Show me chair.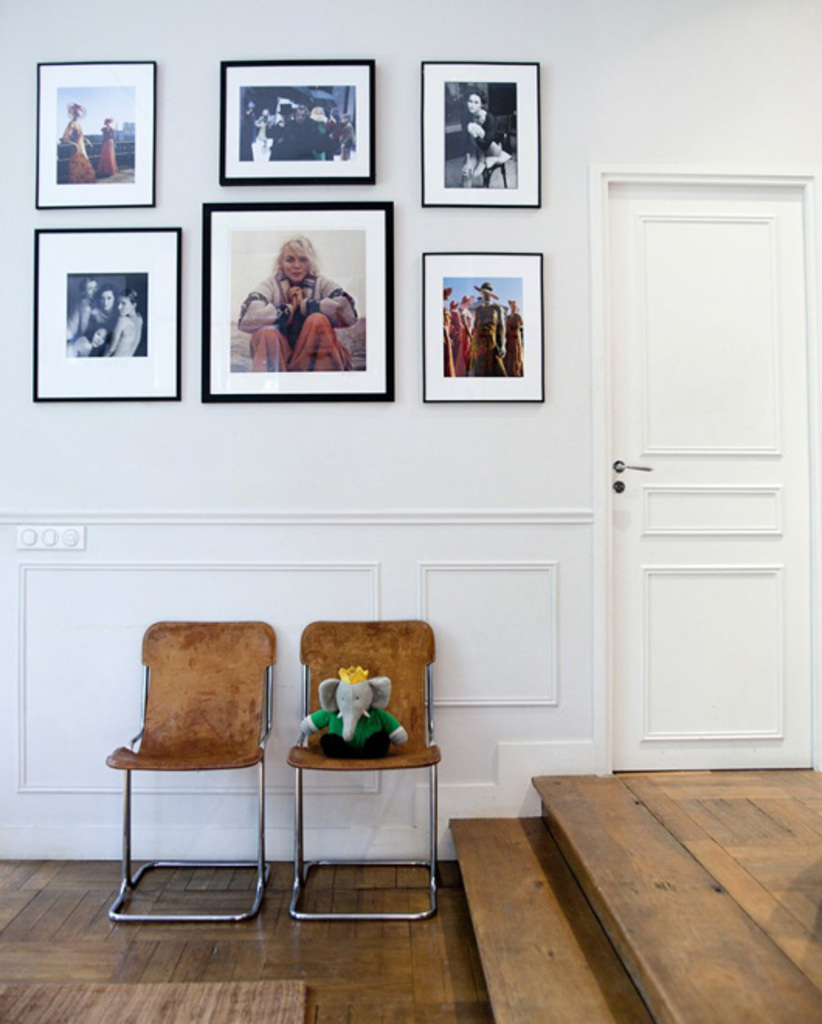
chair is here: (285, 614, 445, 923).
